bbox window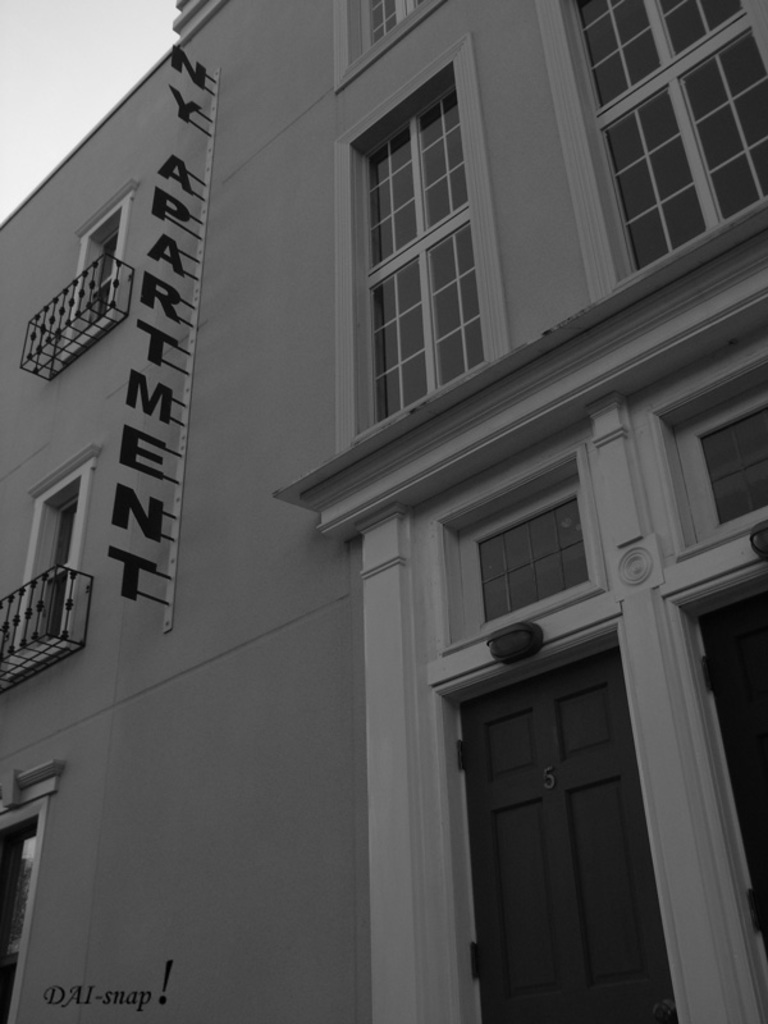
select_region(60, 192, 132, 357)
